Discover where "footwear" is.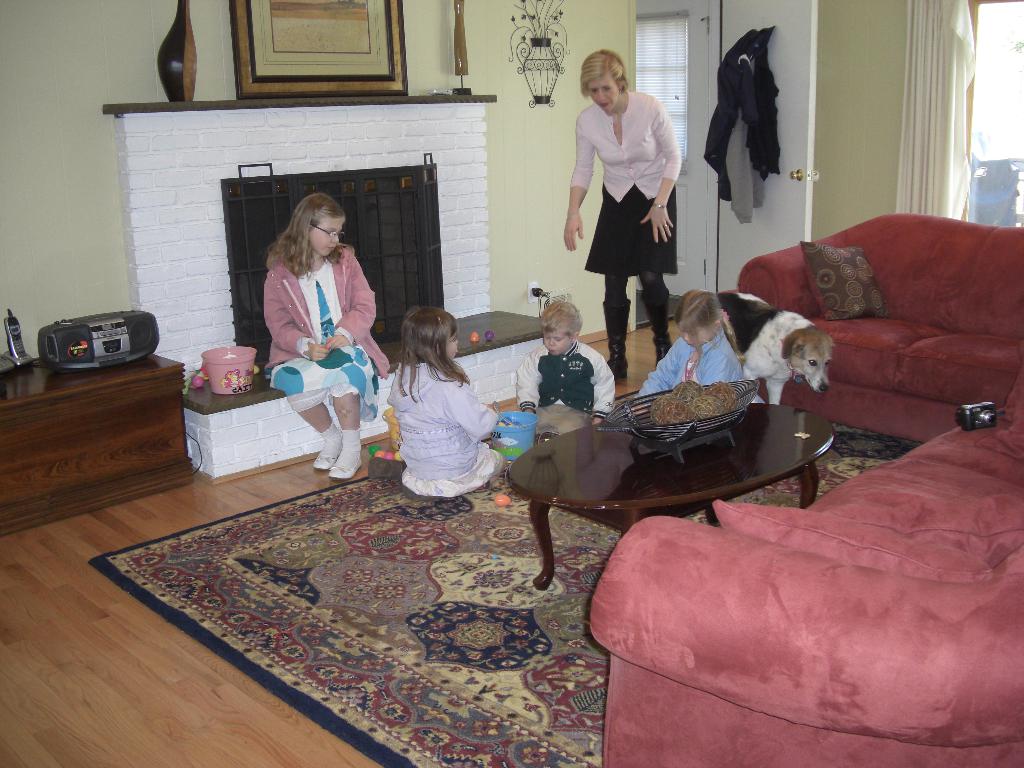
Discovered at <box>312,434,345,468</box>.
